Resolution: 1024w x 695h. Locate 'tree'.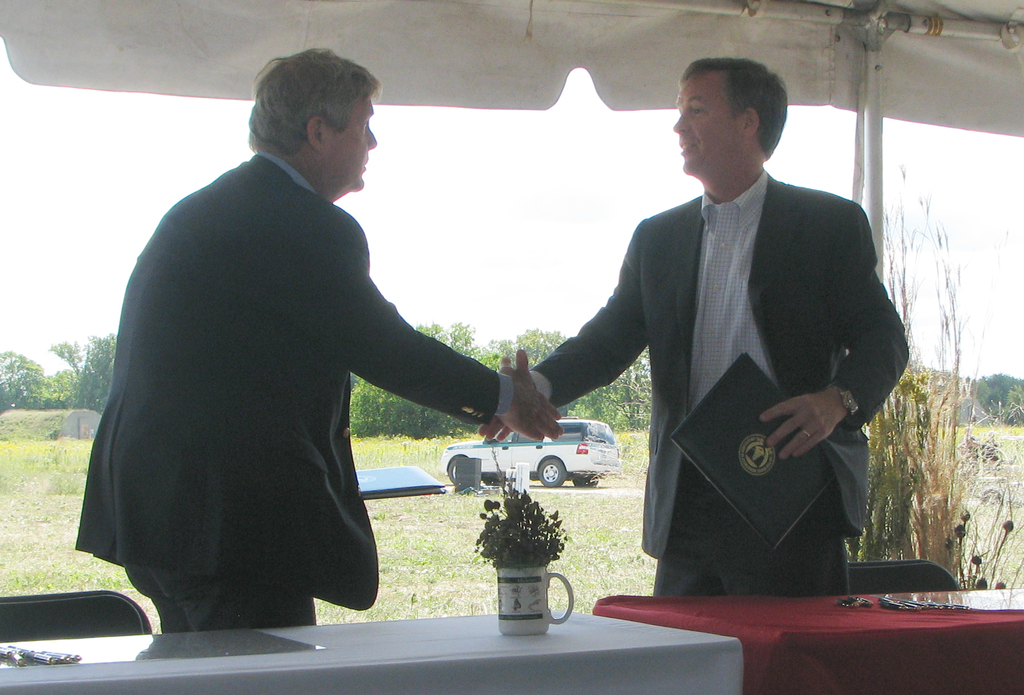
bbox=[348, 379, 417, 441].
